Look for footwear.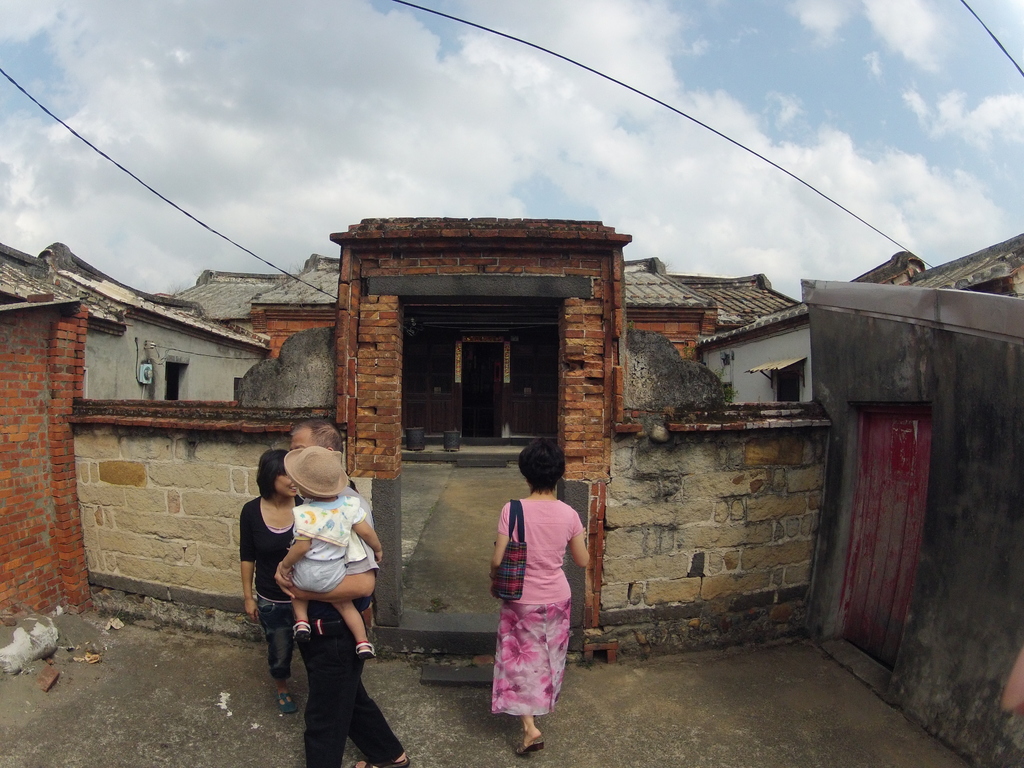
Found: region(292, 620, 313, 647).
